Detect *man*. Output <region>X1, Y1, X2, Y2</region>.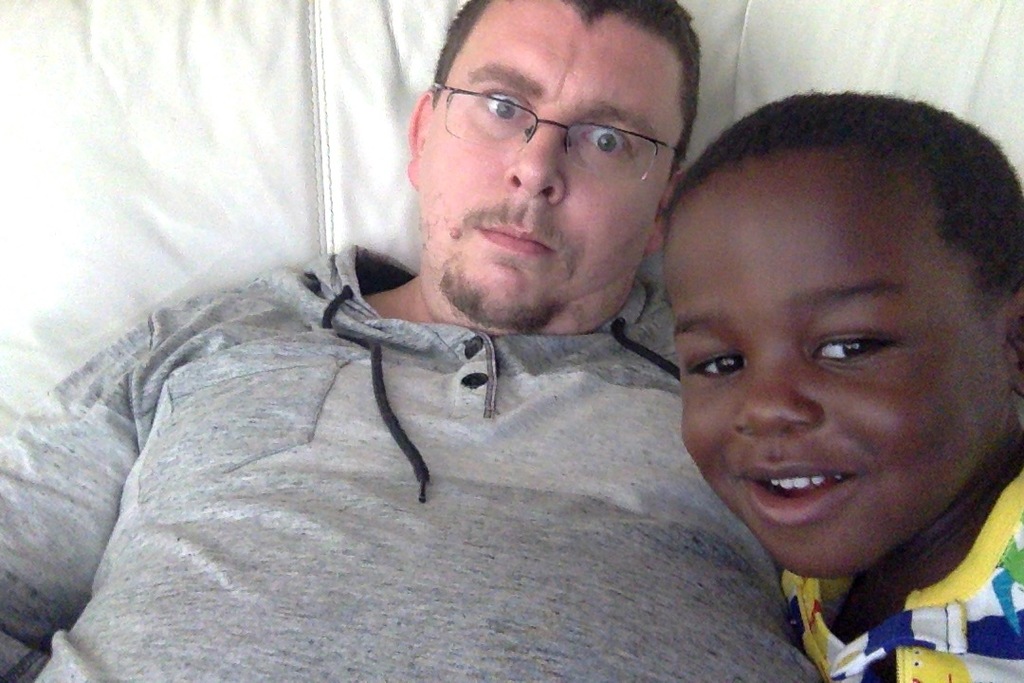
<region>0, 0, 820, 682</region>.
